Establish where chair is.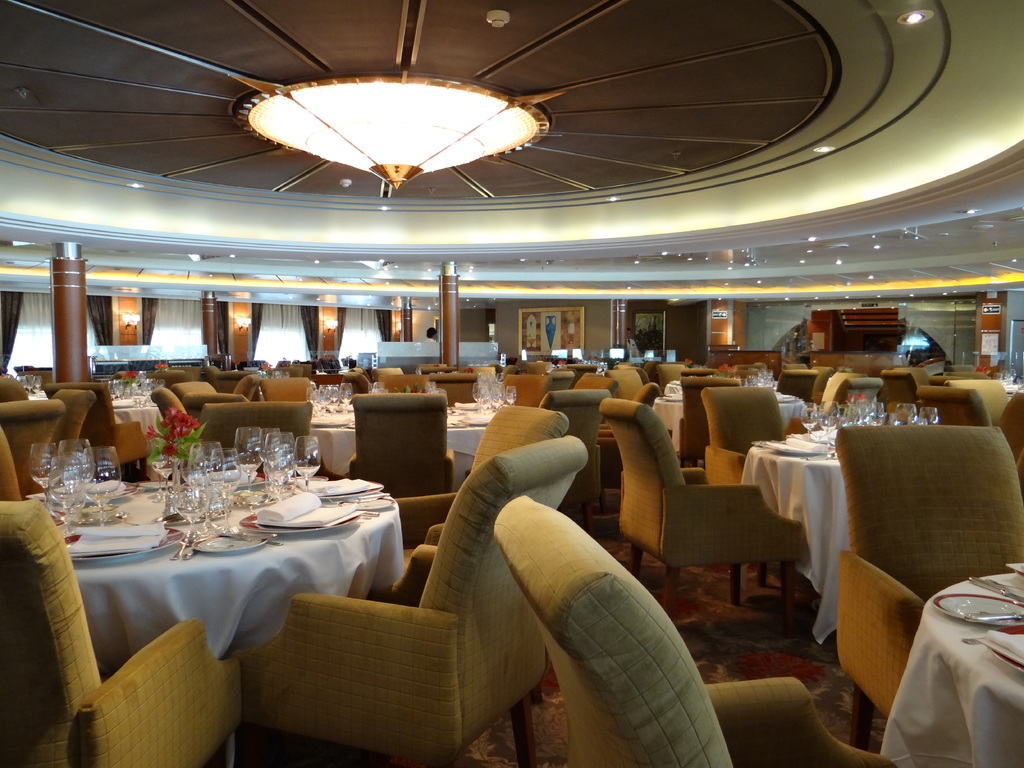
Established at rect(148, 381, 199, 443).
